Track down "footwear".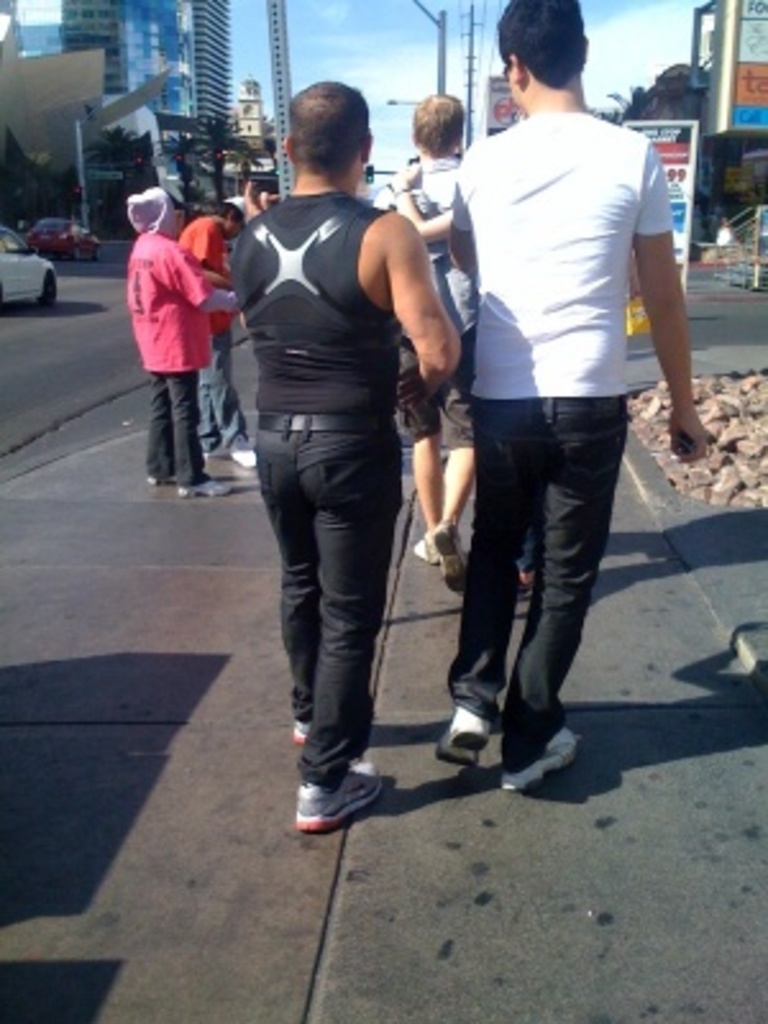
Tracked to bbox=(228, 451, 251, 468).
